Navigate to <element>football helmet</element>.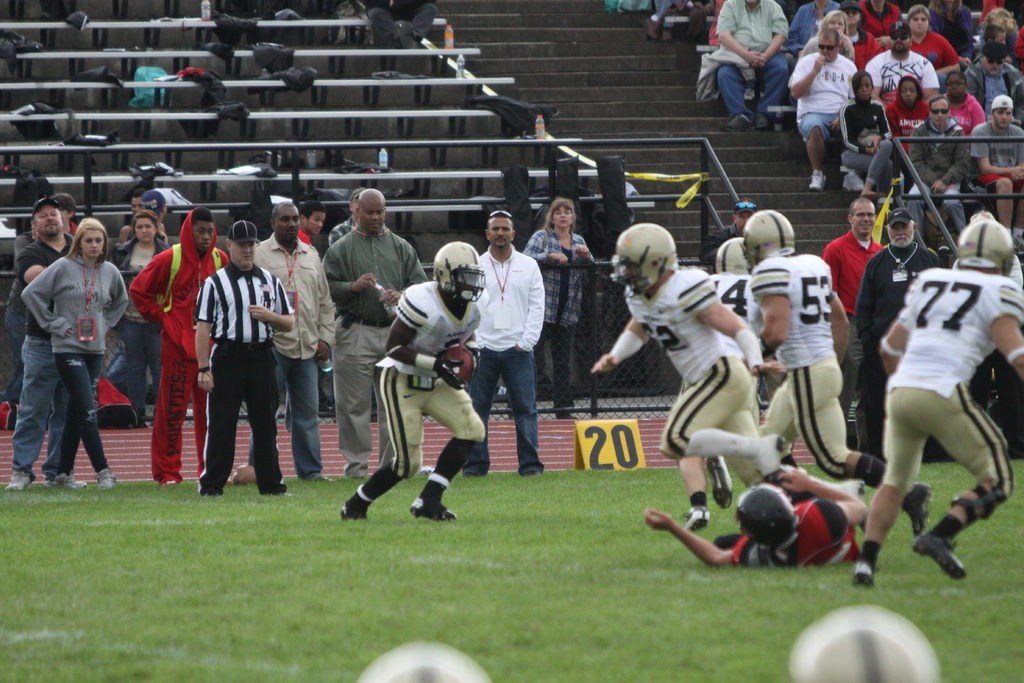
Navigation target: {"left": 955, "top": 220, "right": 1014, "bottom": 279}.
